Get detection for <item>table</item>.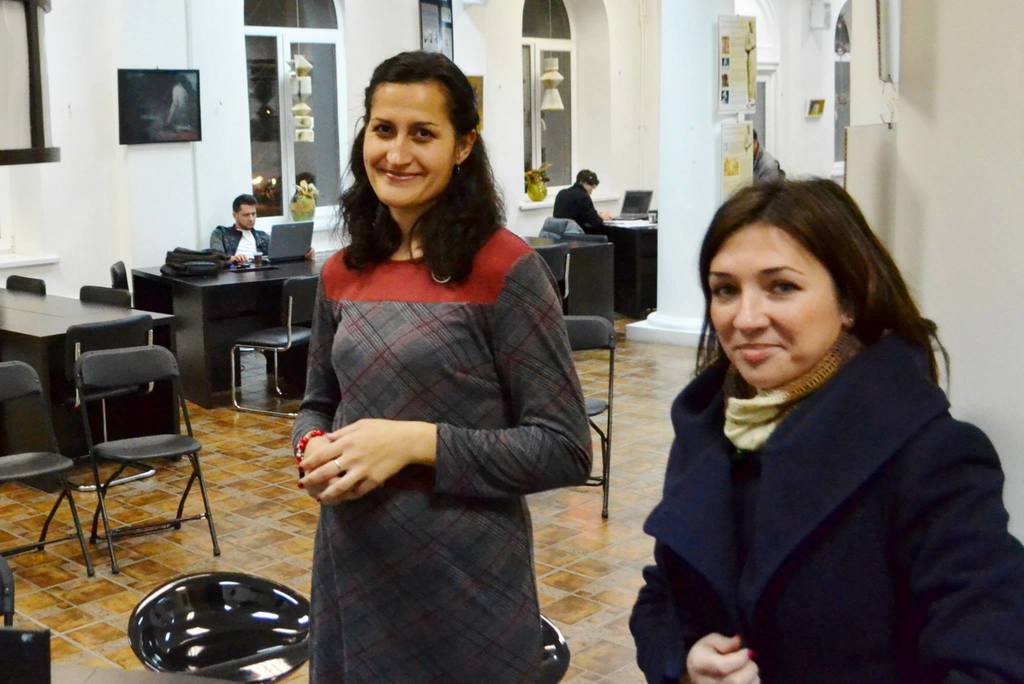
Detection: {"left": 127, "top": 248, "right": 310, "bottom": 414}.
